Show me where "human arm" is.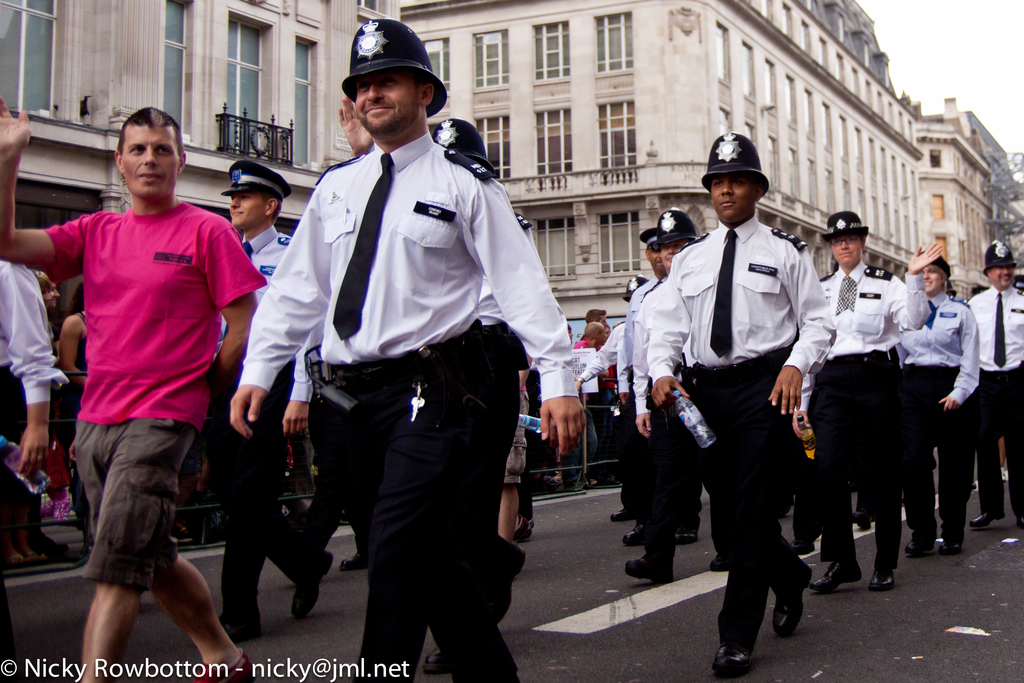
"human arm" is at x1=655, y1=253, x2=693, y2=411.
